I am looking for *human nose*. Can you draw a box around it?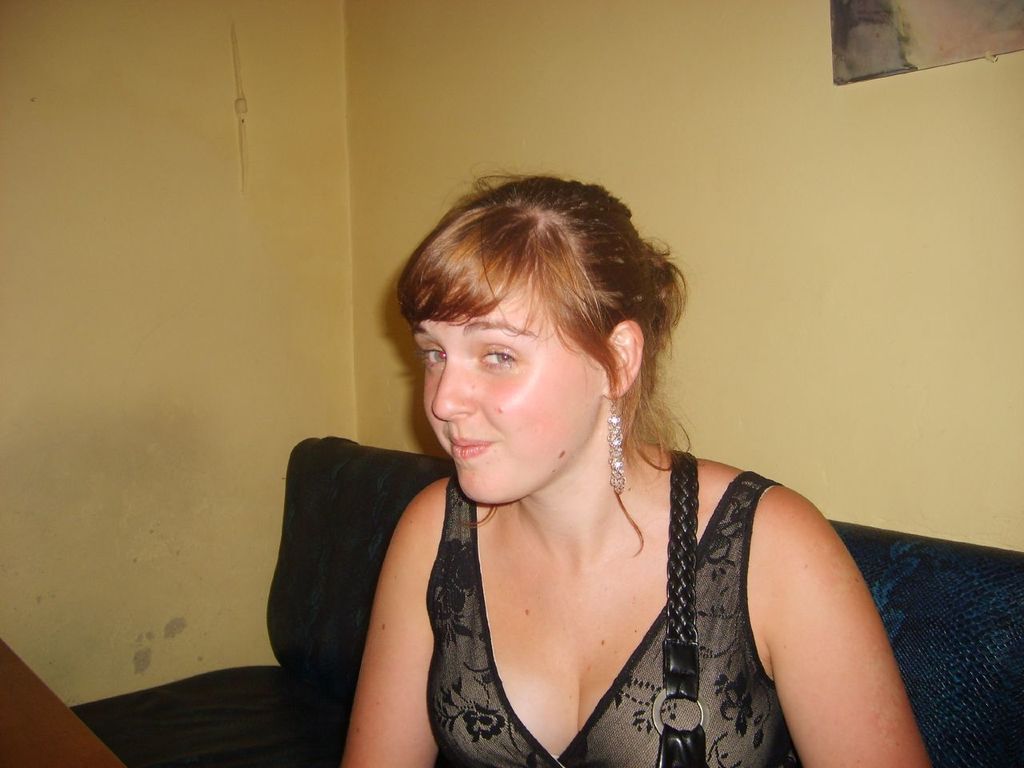
Sure, the bounding box is <box>429,362,478,420</box>.
